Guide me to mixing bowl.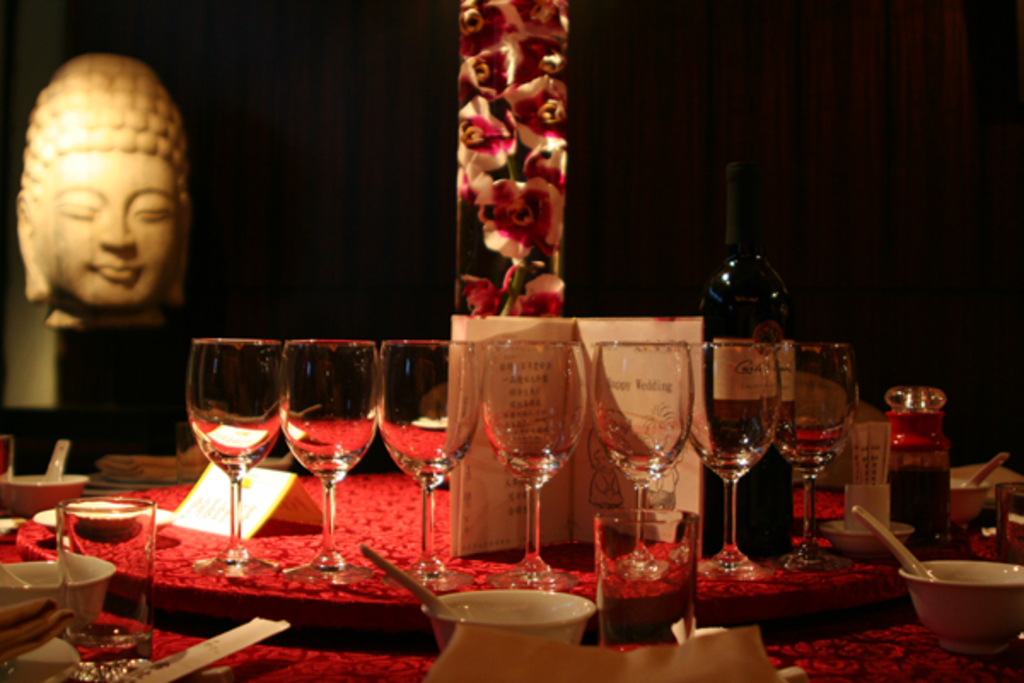
Guidance: pyautogui.locateOnScreen(0, 470, 90, 516).
